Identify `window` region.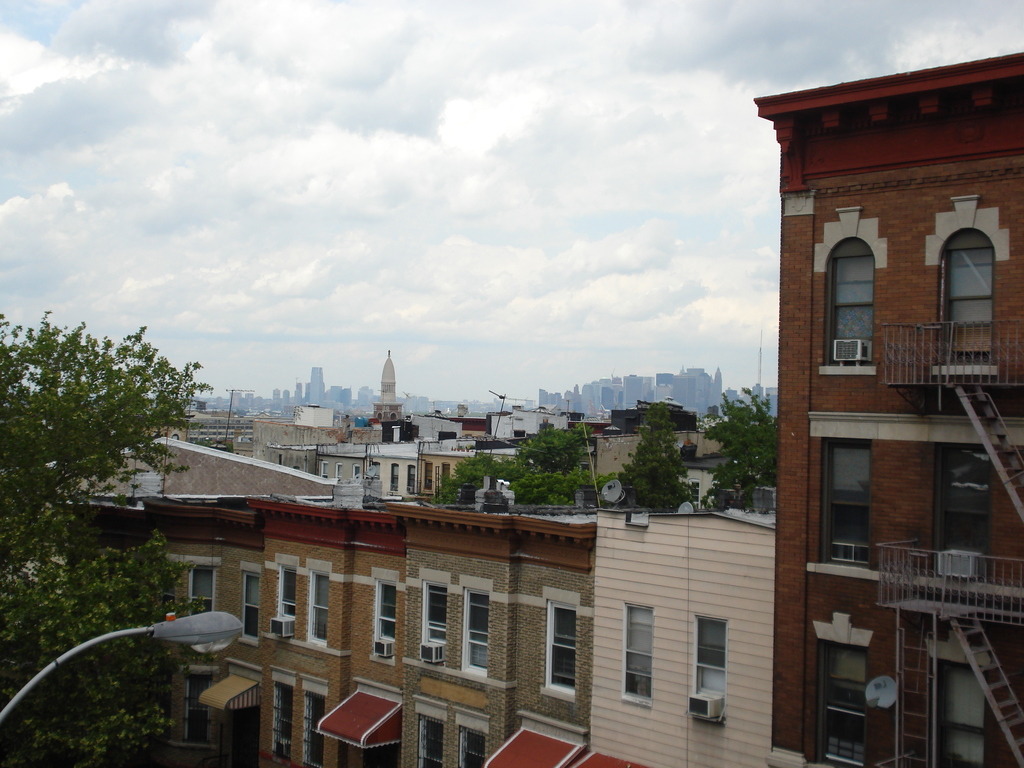
Region: box=[419, 583, 449, 672].
